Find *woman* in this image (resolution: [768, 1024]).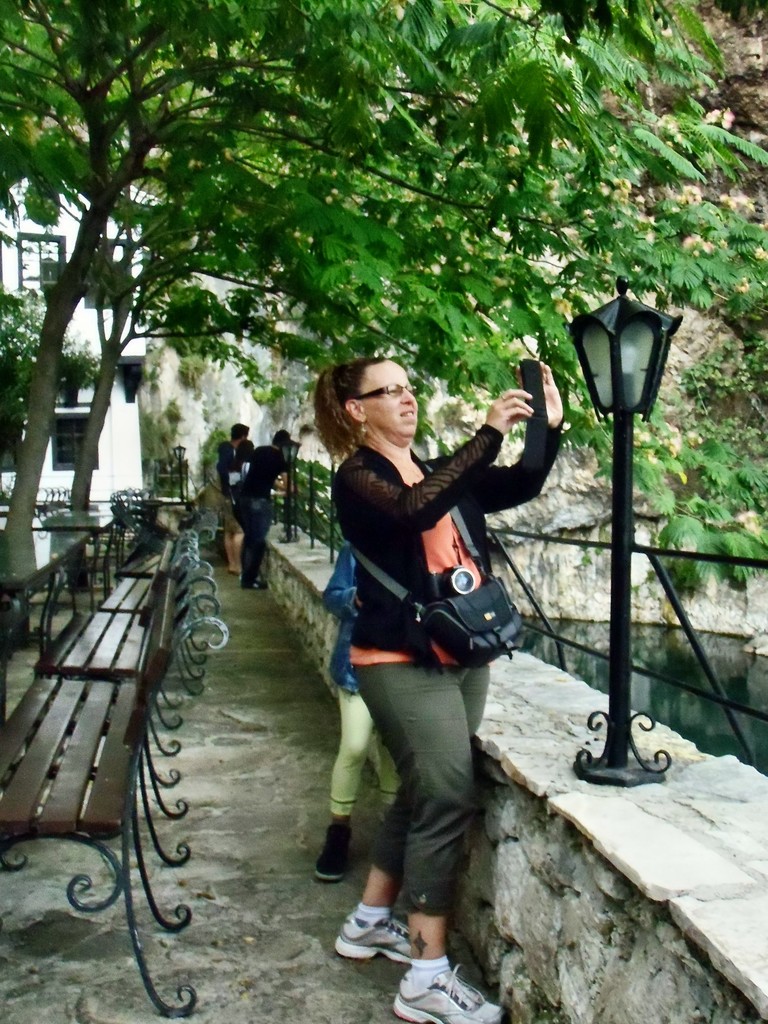
<box>225,437,247,574</box>.
